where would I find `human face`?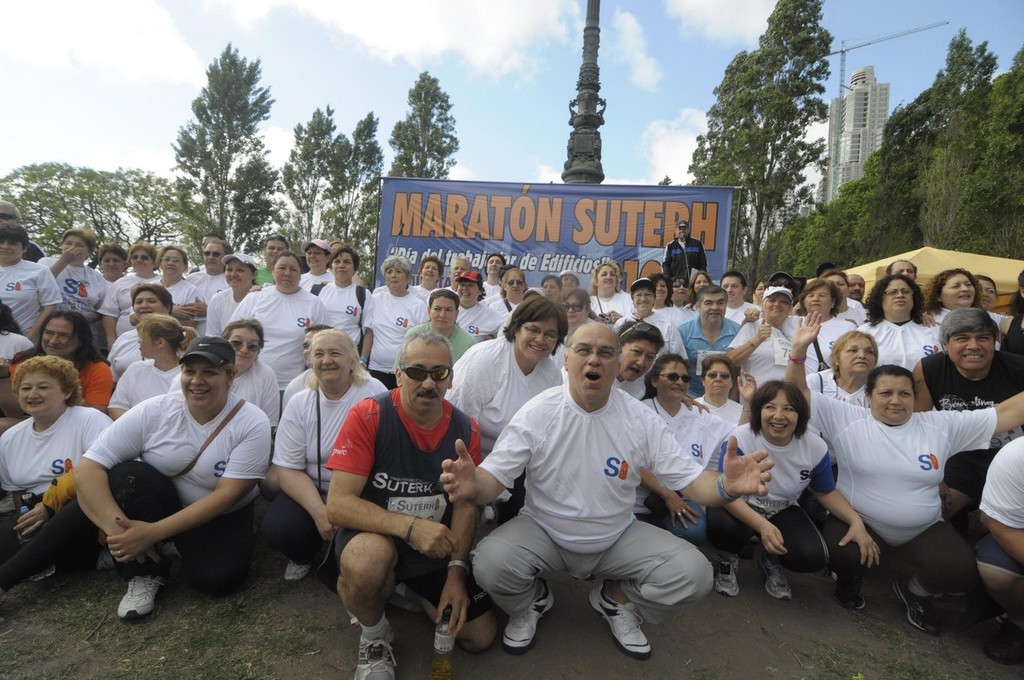
At bbox=(385, 265, 406, 292).
